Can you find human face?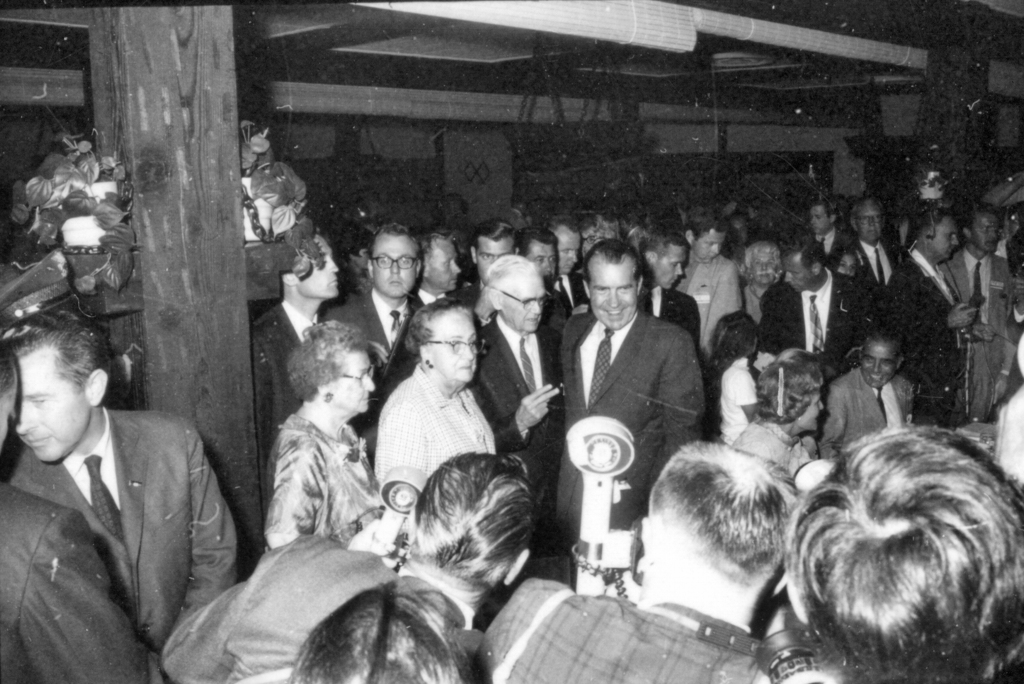
Yes, bounding box: (929,215,959,262).
